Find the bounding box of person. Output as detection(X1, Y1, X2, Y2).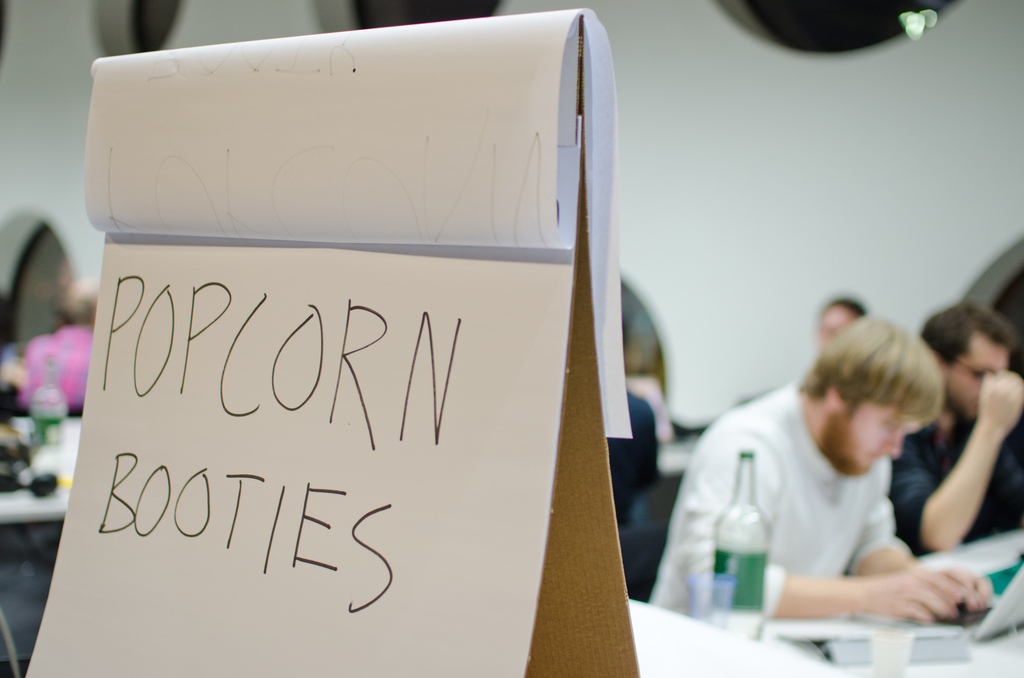
detection(605, 309, 662, 538).
